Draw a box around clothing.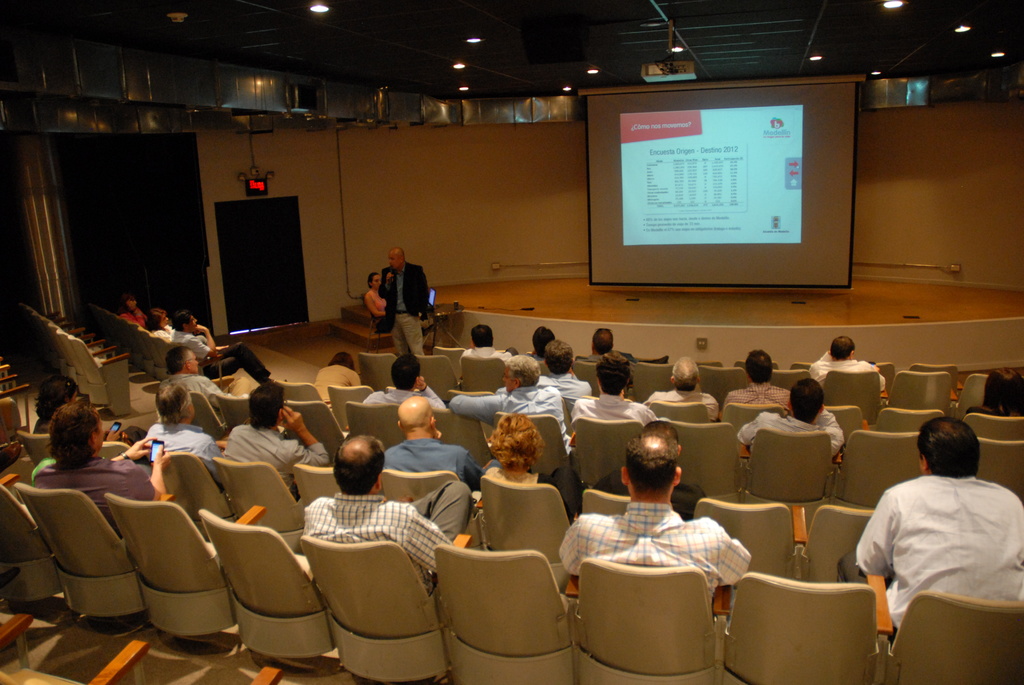
bbox=[648, 383, 717, 418].
